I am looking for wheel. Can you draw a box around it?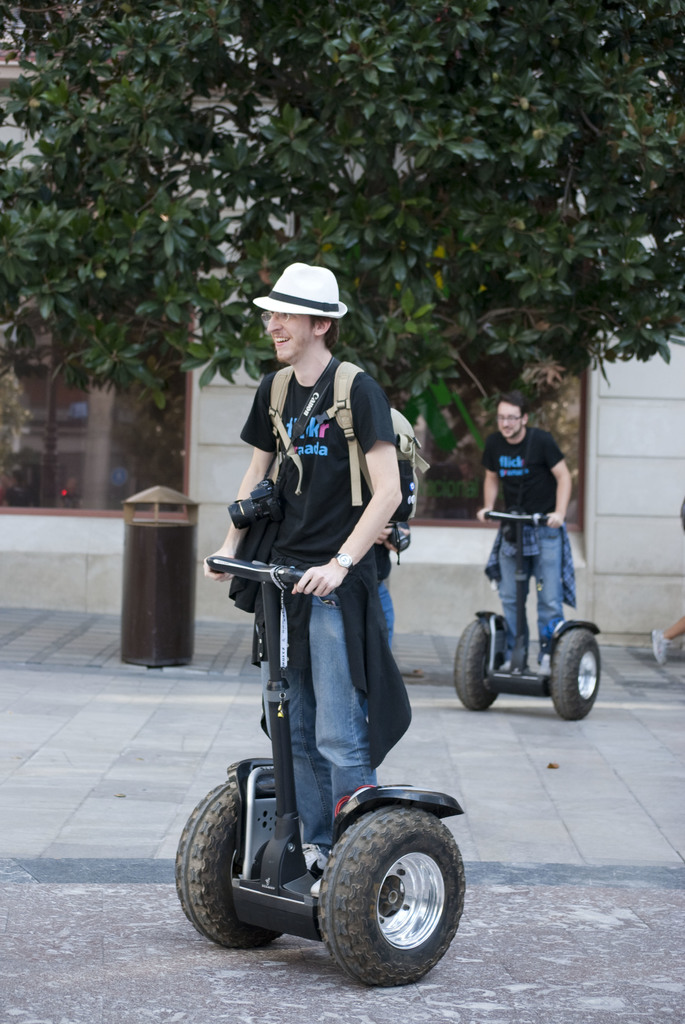
Sure, the bounding box is bbox(541, 625, 611, 728).
